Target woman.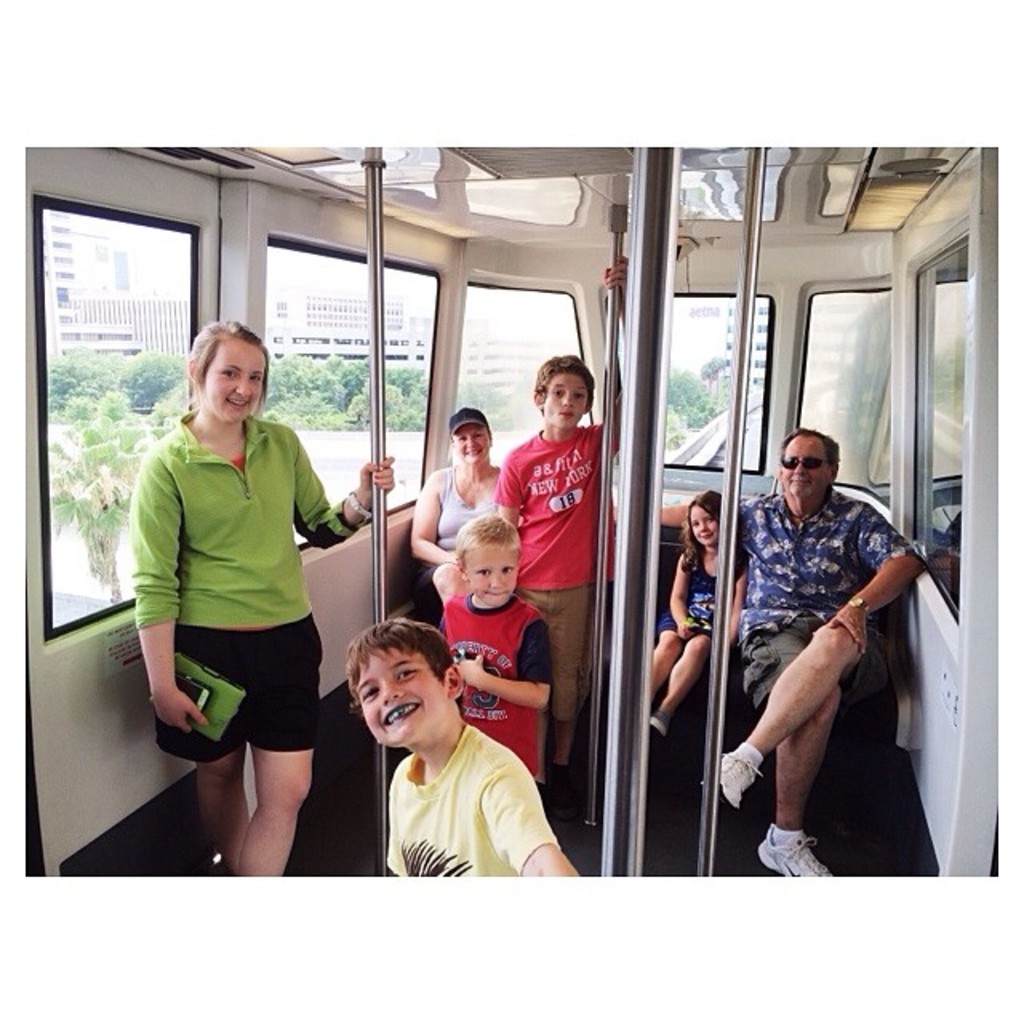
Target region: 400, 400, 549, 630.
